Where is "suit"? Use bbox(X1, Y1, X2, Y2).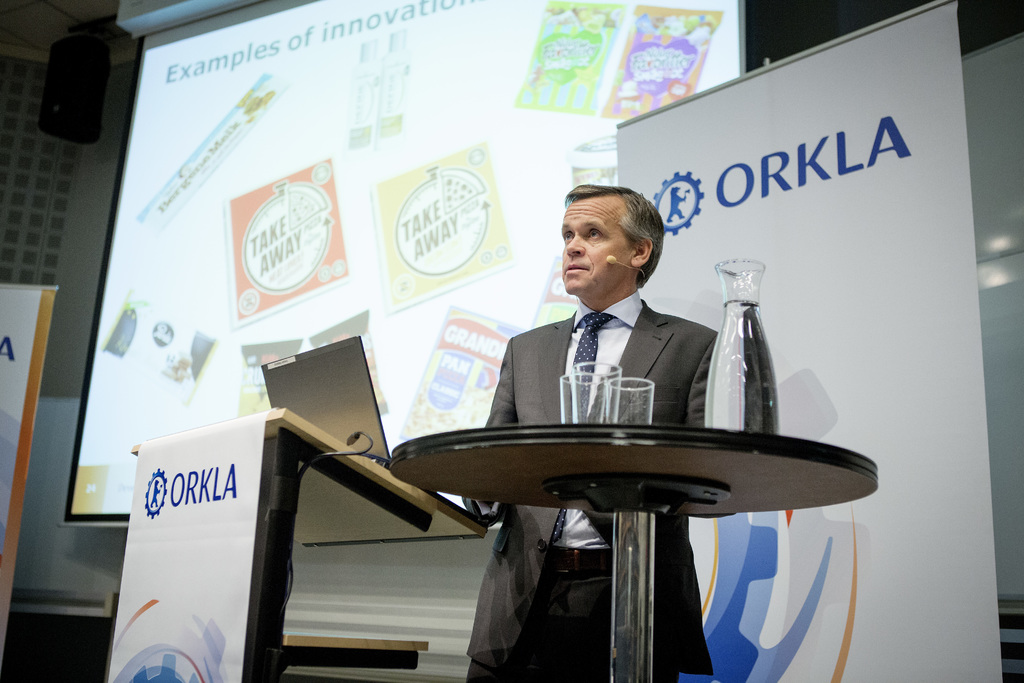
bbox(422, 272, 759, 531).
